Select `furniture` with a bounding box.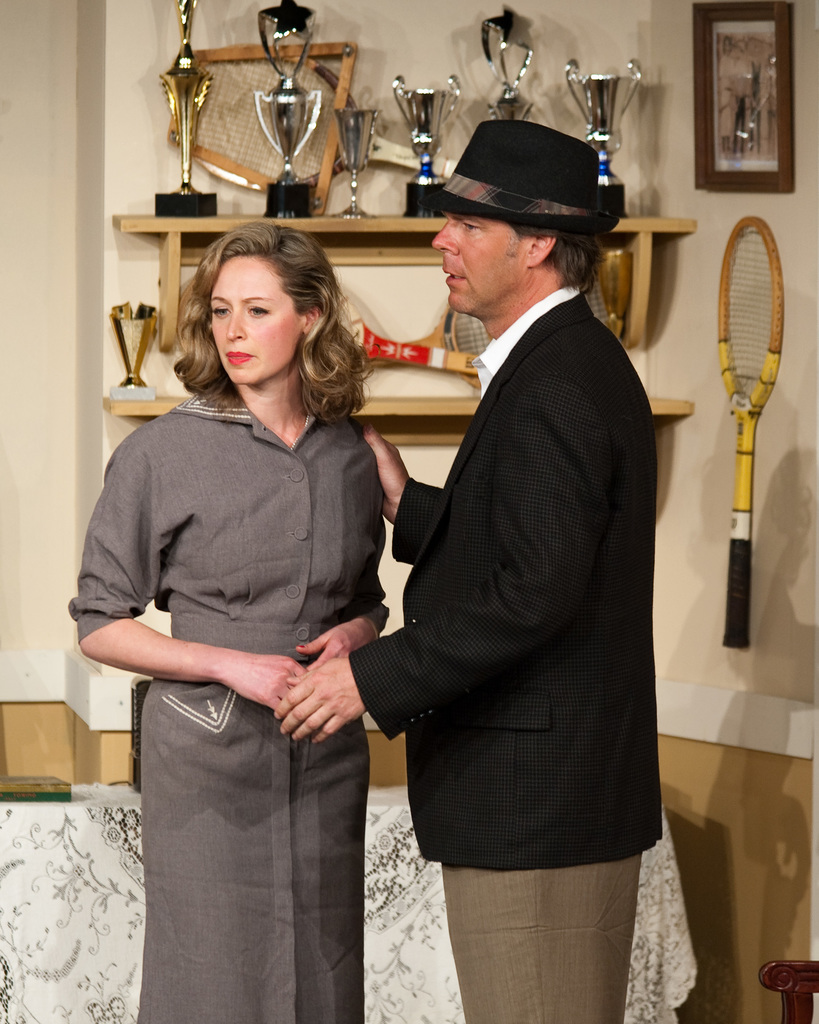
locate(759, 958, 818, 1023).
